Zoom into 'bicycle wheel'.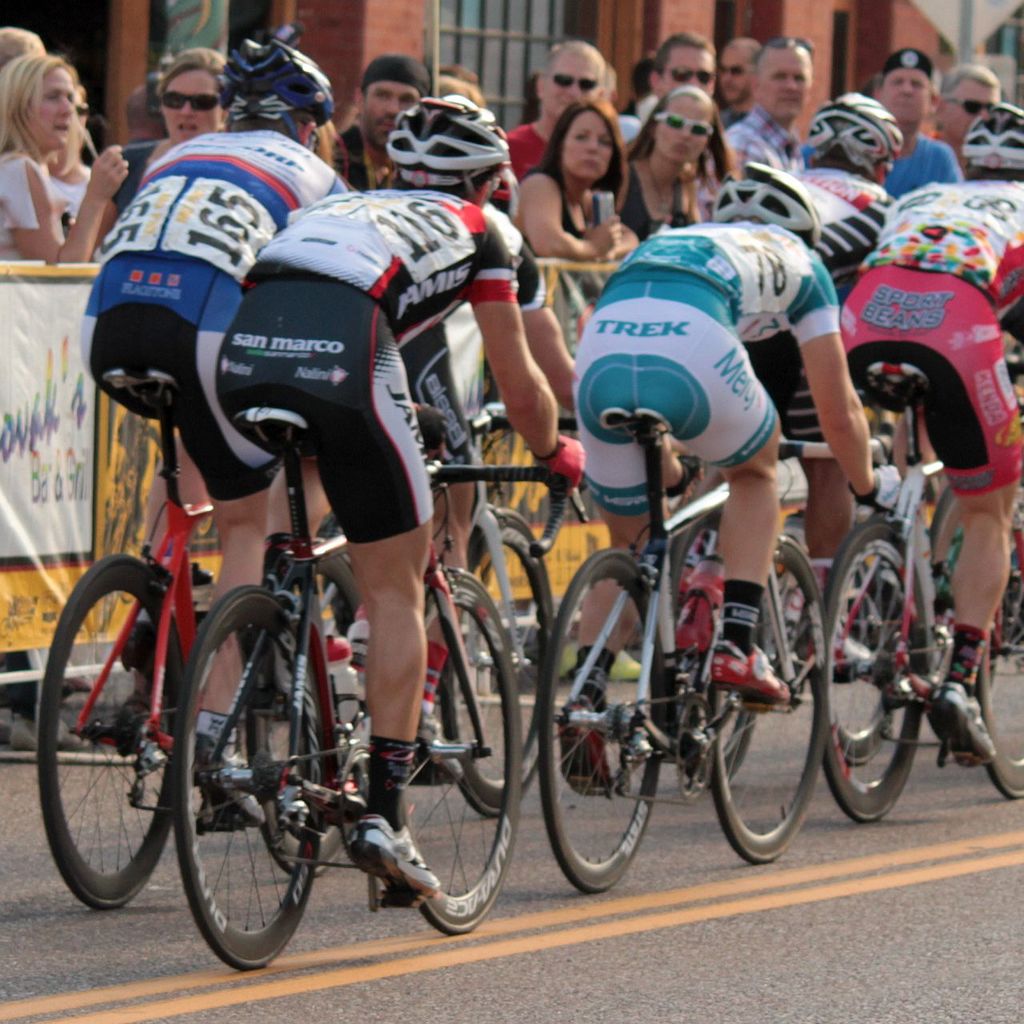
Zoom target: locate(705, 533, 826, 869).
